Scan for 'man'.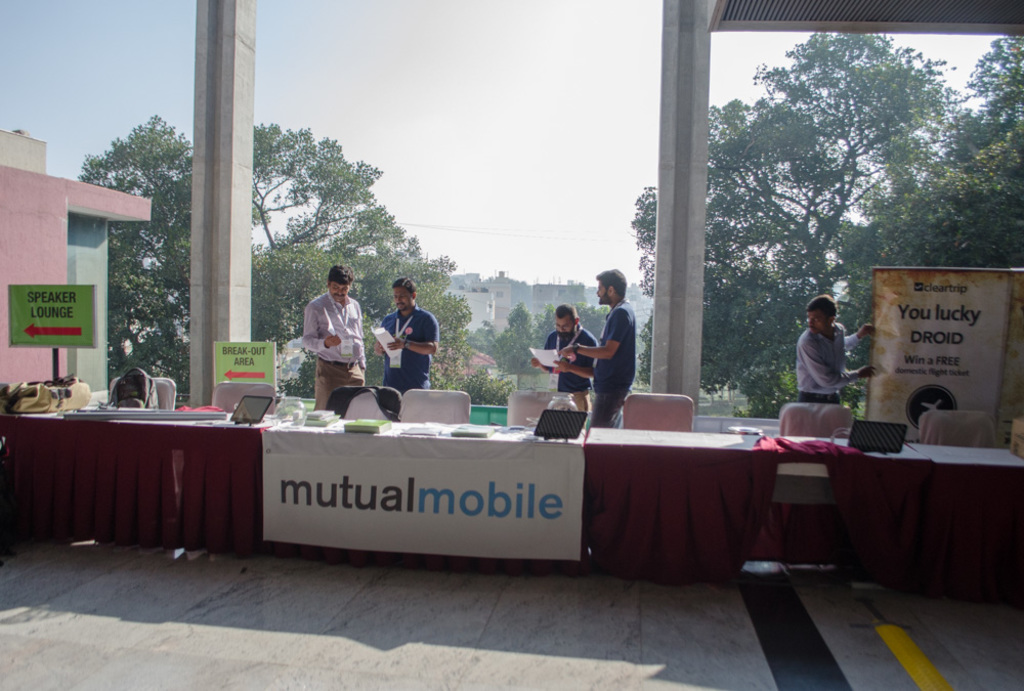
Scan result: bbox=[792, 291, 873, 406].
